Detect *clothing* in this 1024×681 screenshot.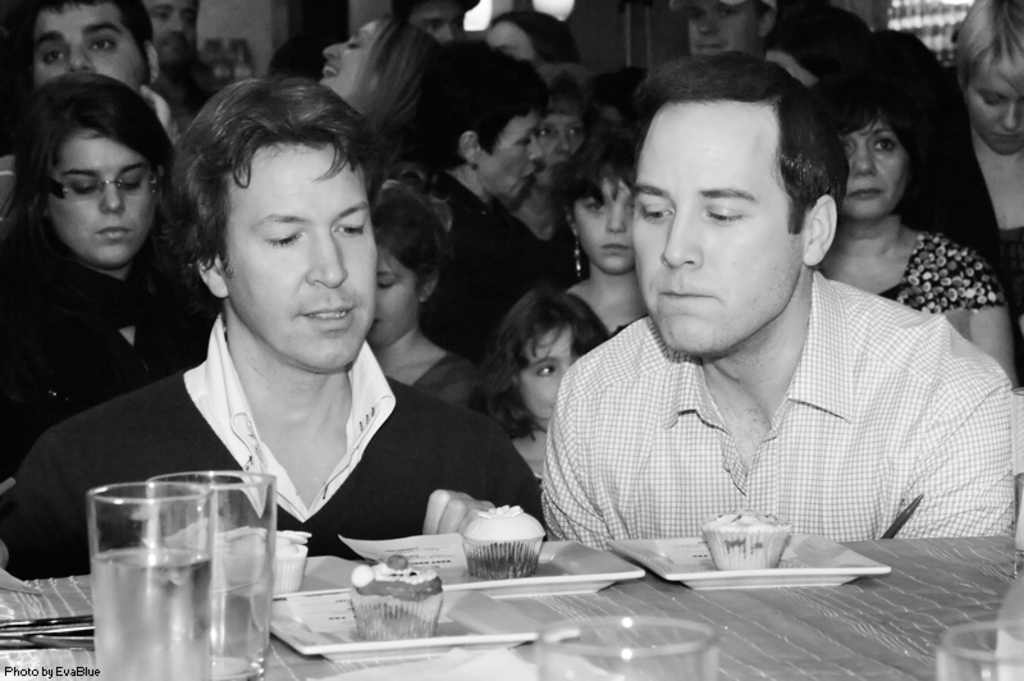
Detection: 0,242,221,489.
